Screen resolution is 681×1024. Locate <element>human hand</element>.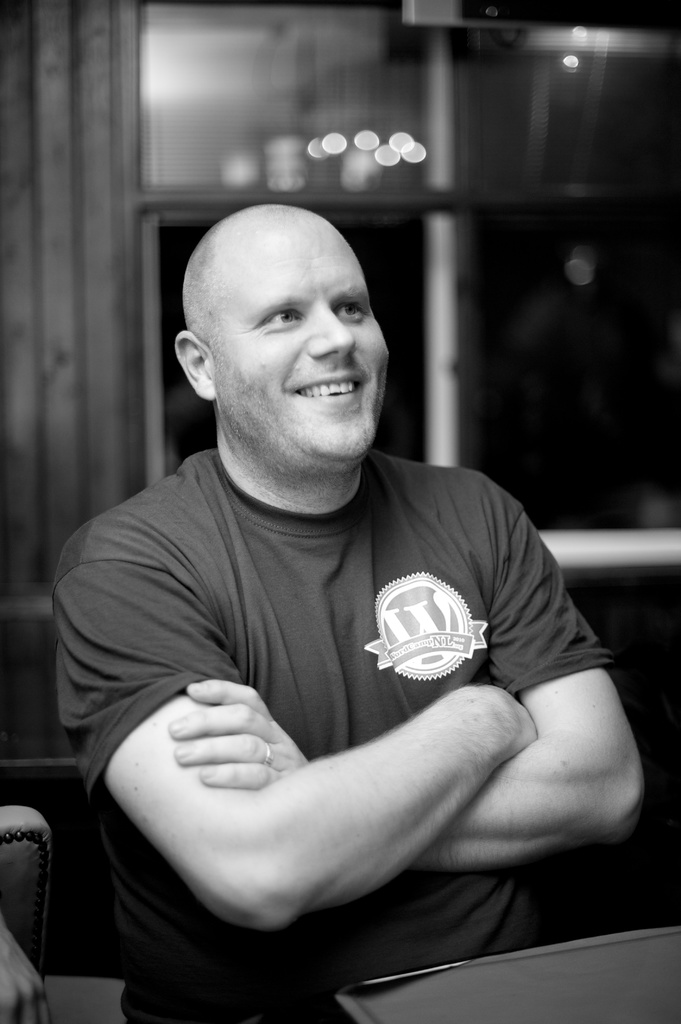
[x1=166, y1=676, x2=308, y2=789].
